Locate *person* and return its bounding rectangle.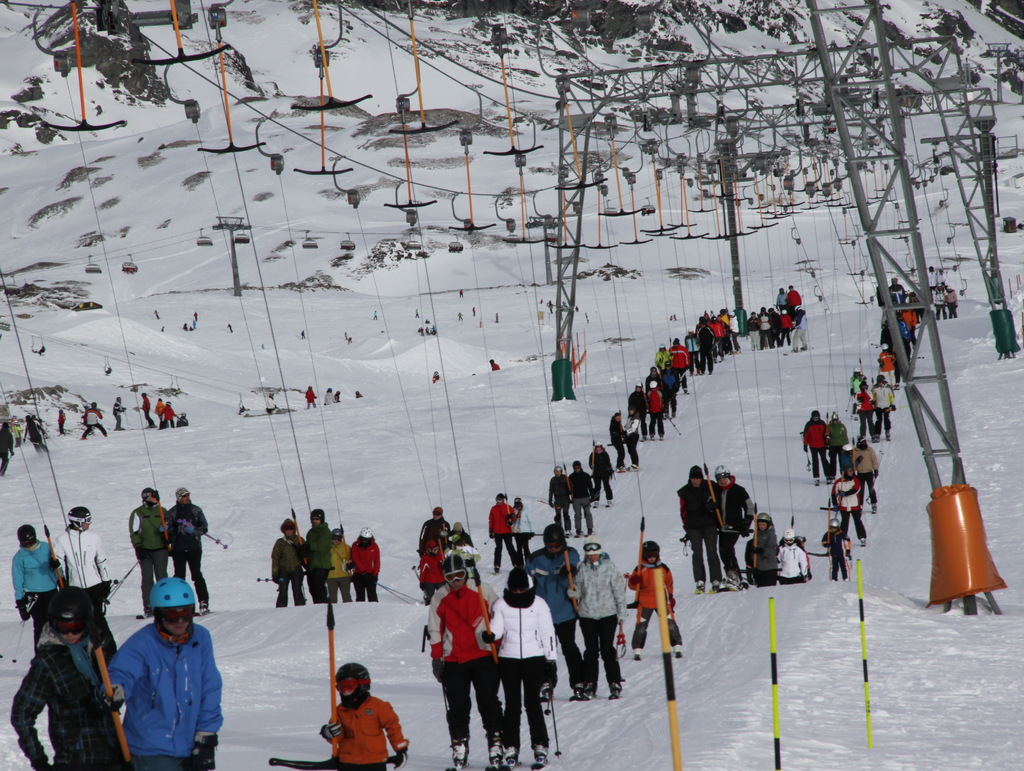
[575, 305, 579, 312].
